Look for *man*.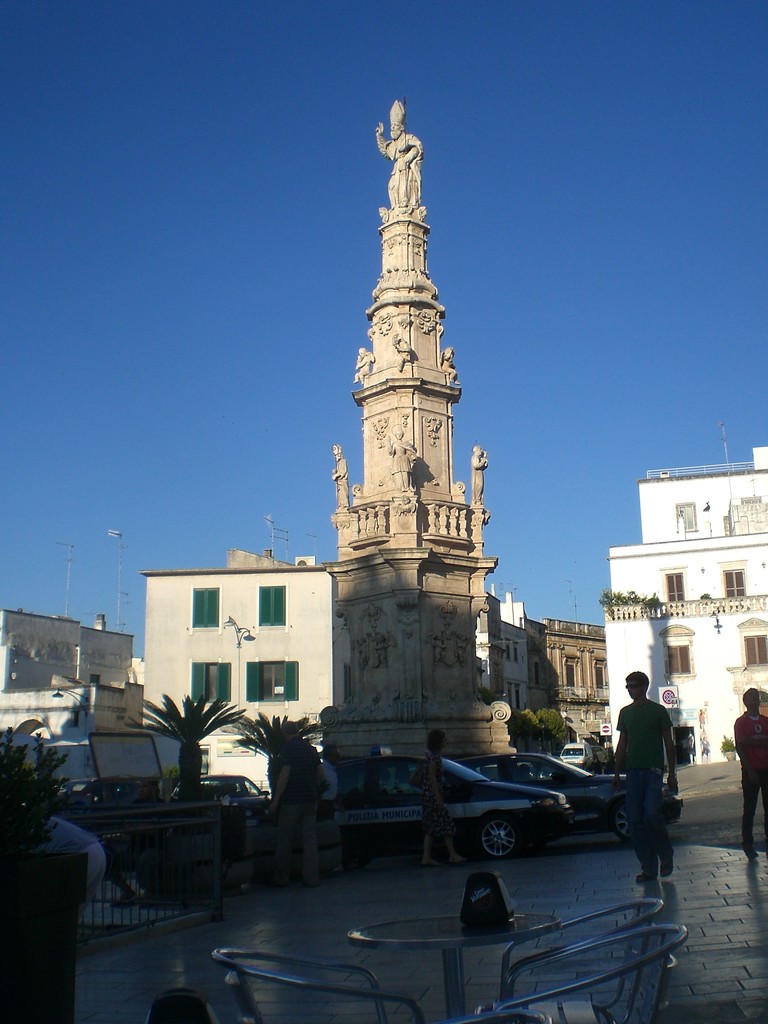
Found: x1=613, y1=673, x2=694, y2=856.
